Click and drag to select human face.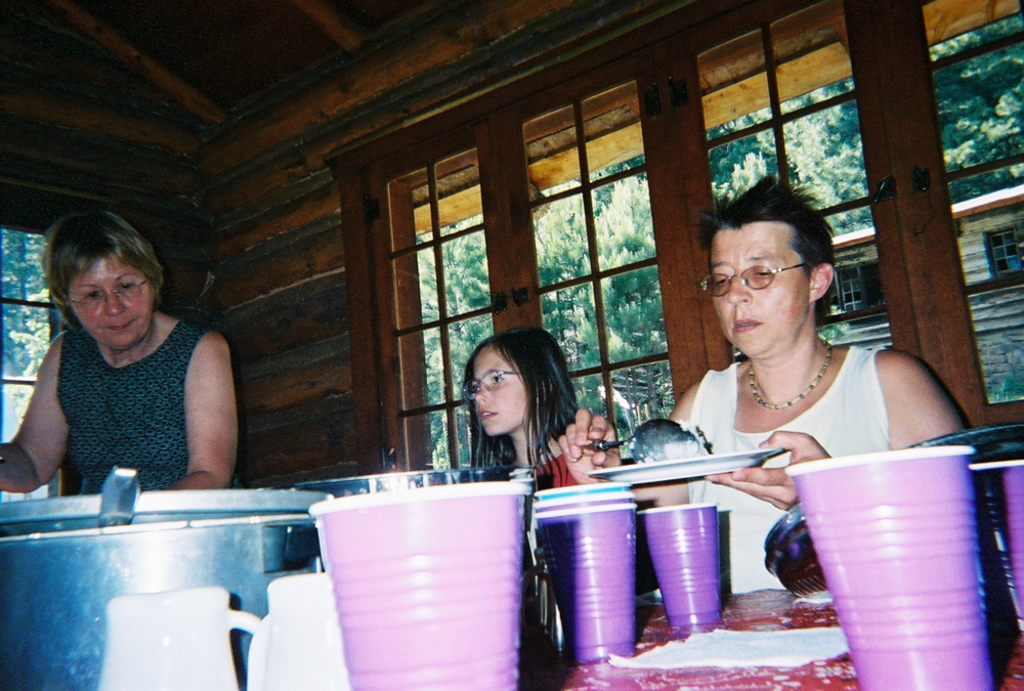
Selection: <bbox>708, 224, 809, 355</bbox>.
